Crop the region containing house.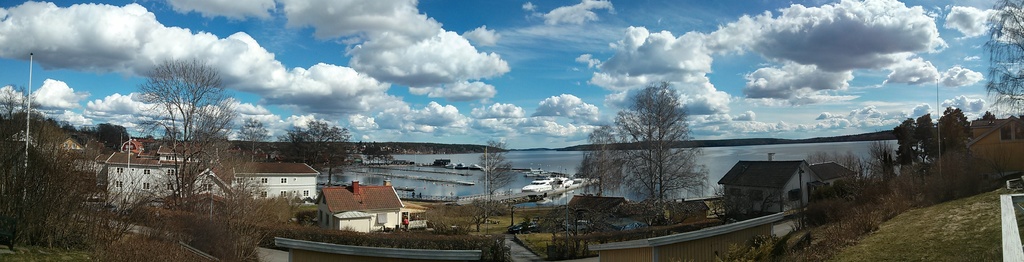
Crop region: bbox=(237, 154, 329, 207).
